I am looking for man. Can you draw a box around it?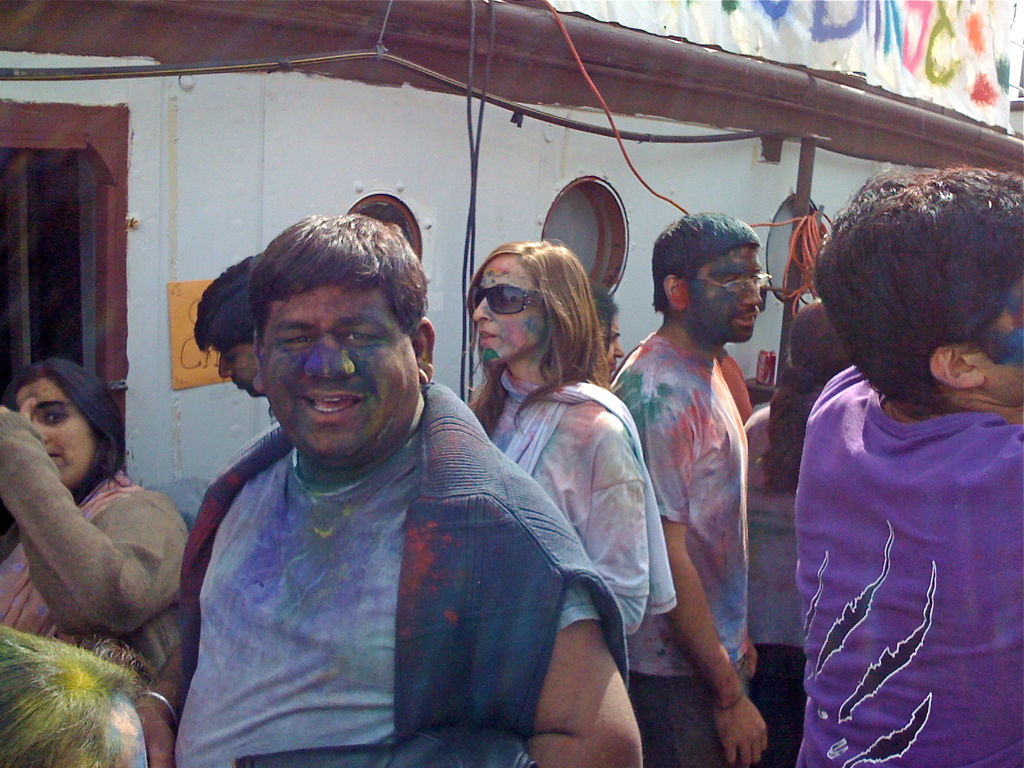
Sure, the bounding box is 149 207 625 750.
